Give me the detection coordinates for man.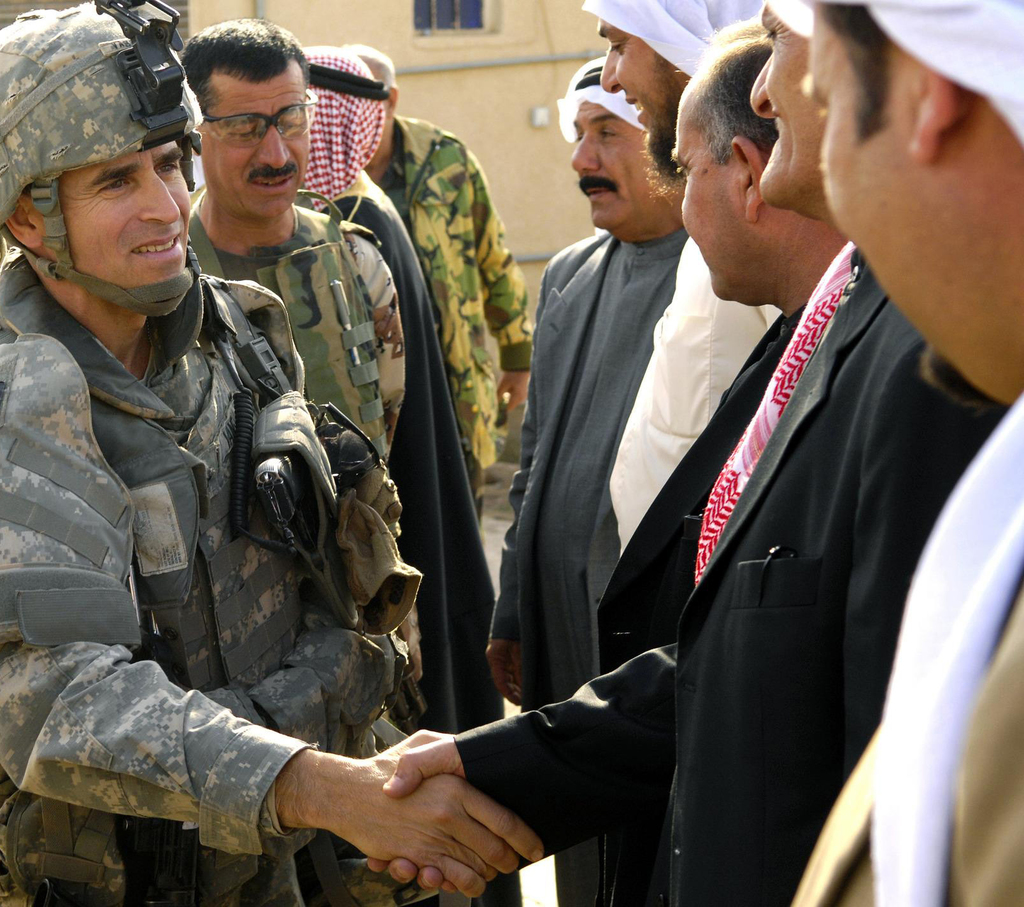
bbox=[580, 0, 763, 559].
